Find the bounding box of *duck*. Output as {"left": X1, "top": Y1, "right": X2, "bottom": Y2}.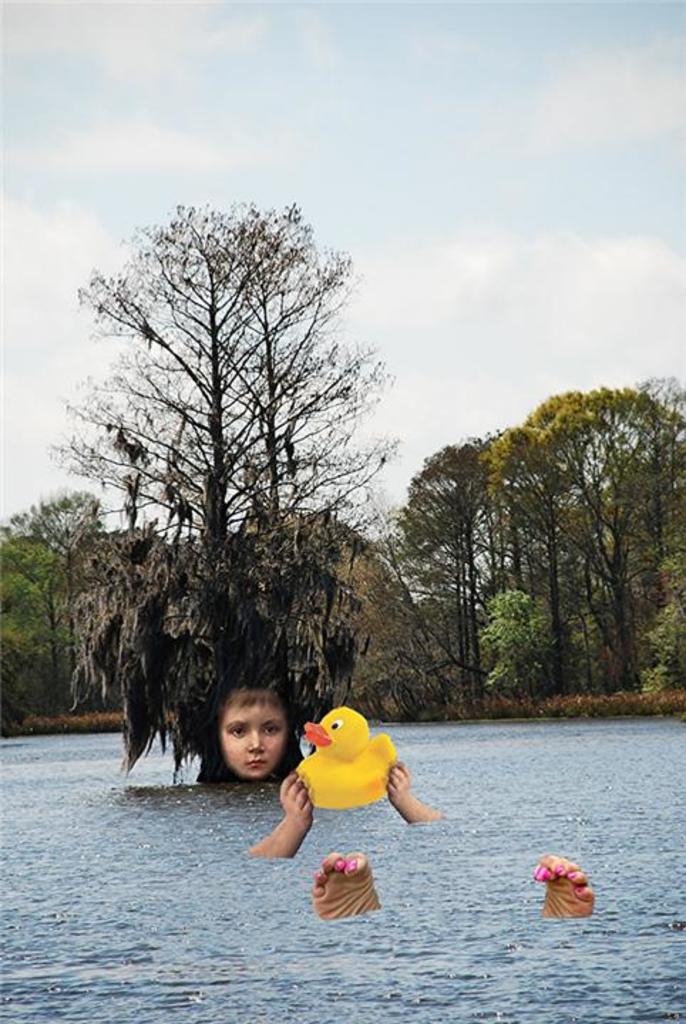
{"left": 279, "top": 708, "right": 421, "bottom": 825}.
